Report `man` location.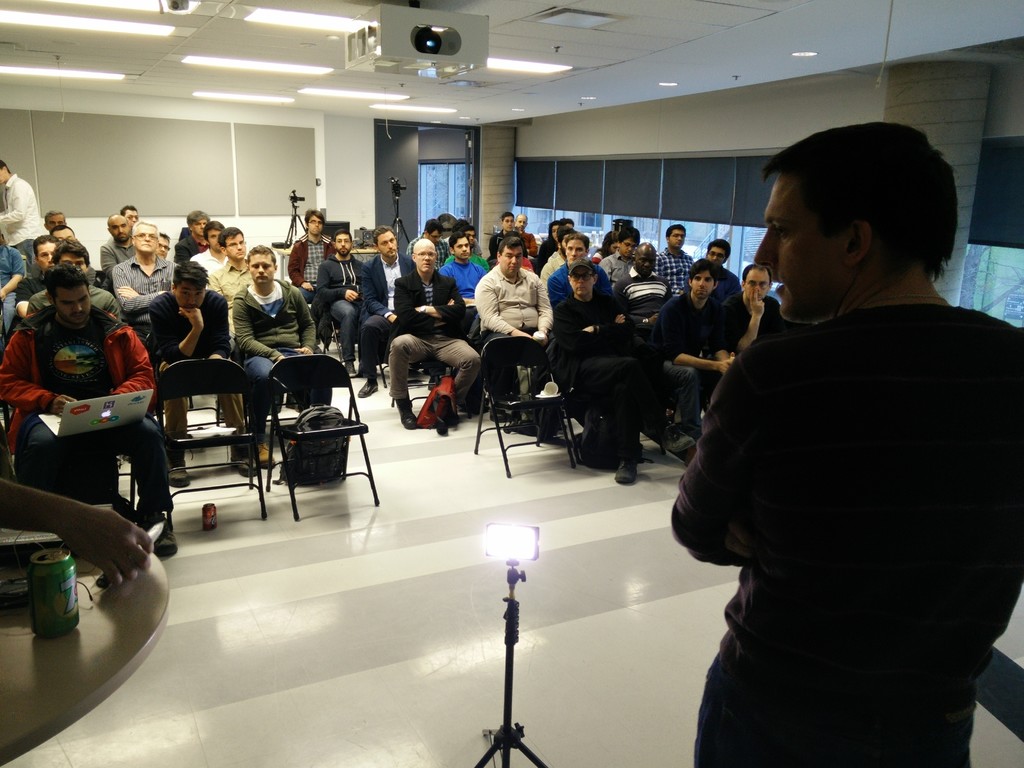
Report: (left=517, top=211, right=537, bottom=258).
